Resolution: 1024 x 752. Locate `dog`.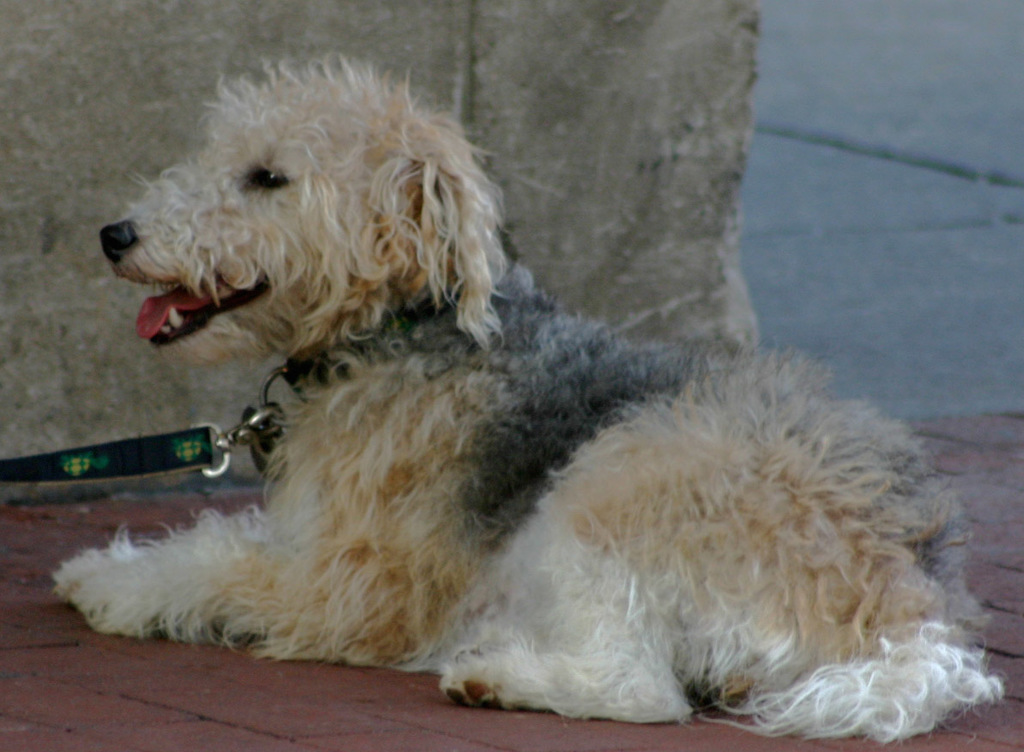
55:54:1023:733.
